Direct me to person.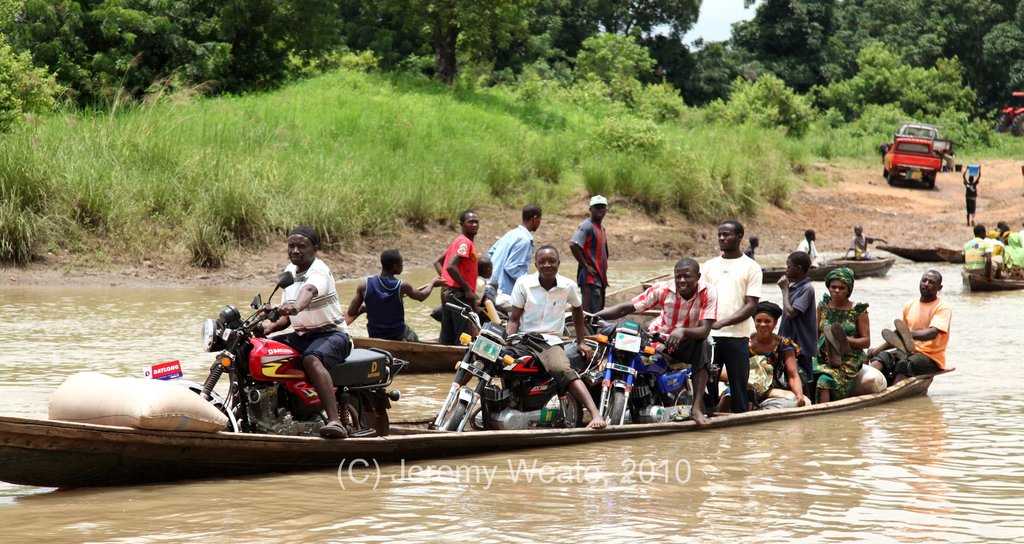
Direction: region(994, 222, 1012, 268).
